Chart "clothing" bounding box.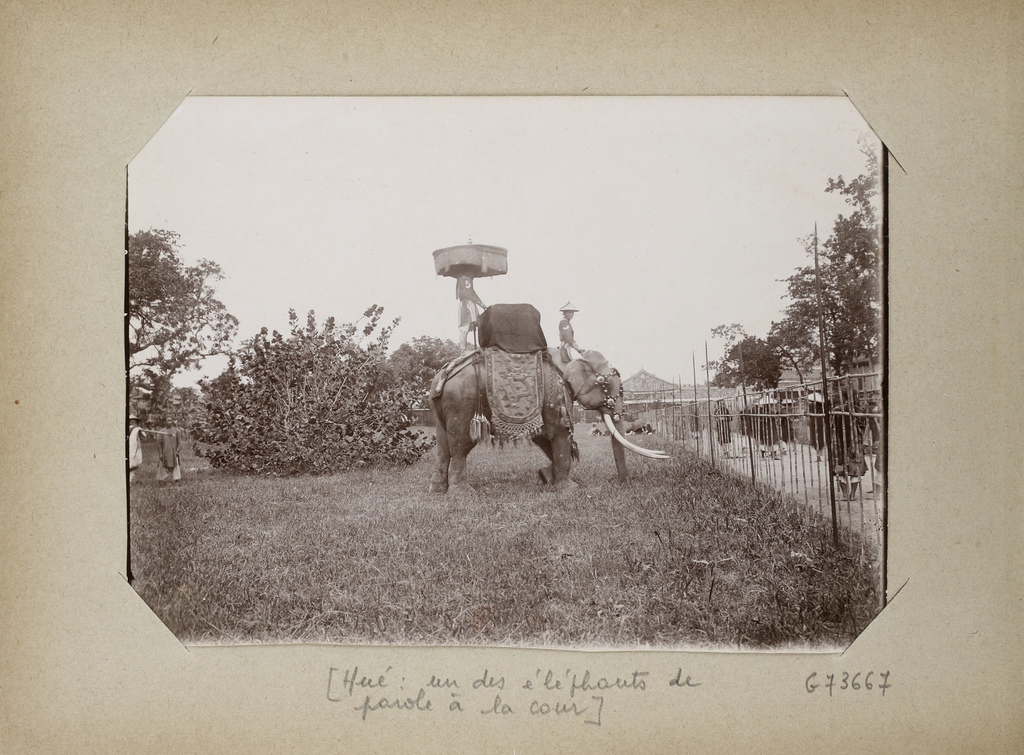
Charted: 755,406,784,452.
